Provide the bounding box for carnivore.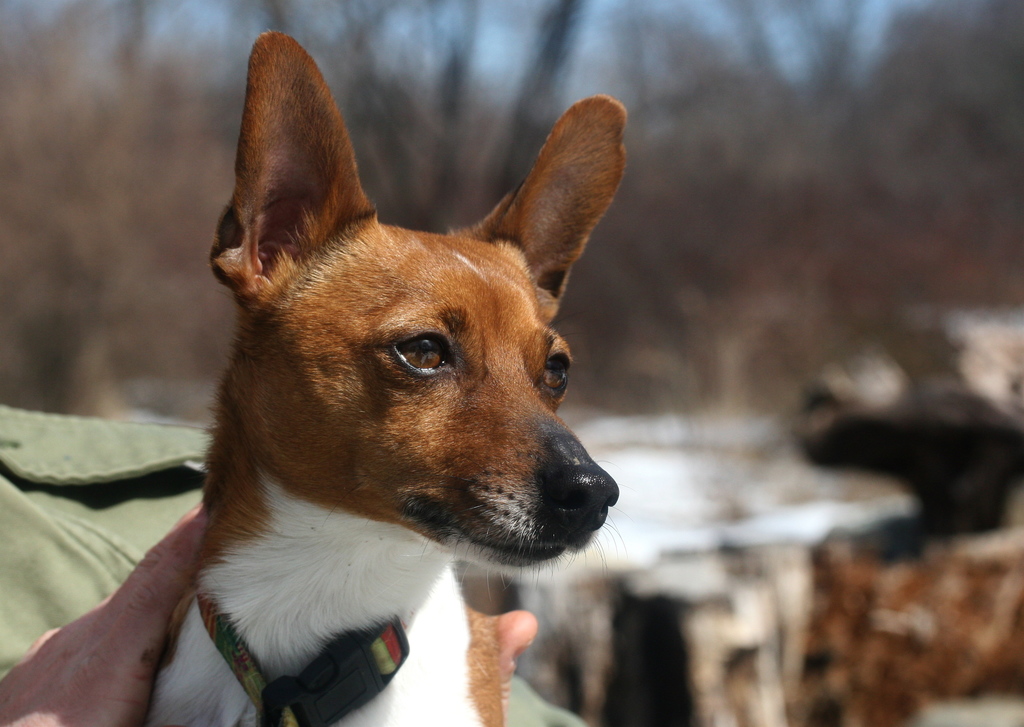
0/16/628/726.
